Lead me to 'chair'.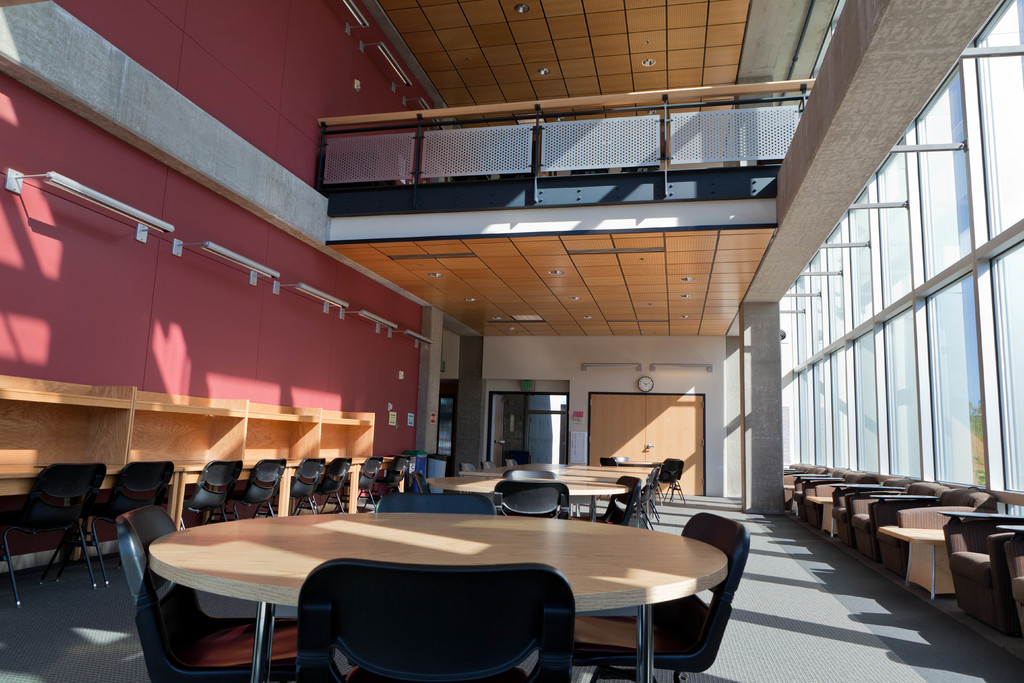
Lead to bbox(377, 456, 410, 499).
